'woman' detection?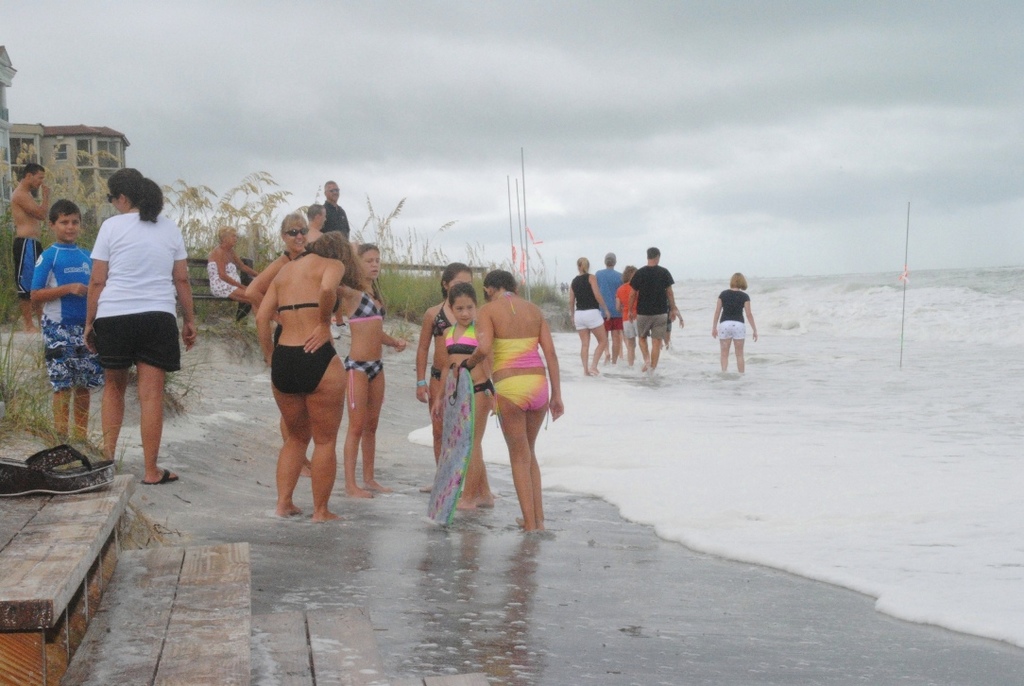
region(567, 253, 624, 381)
